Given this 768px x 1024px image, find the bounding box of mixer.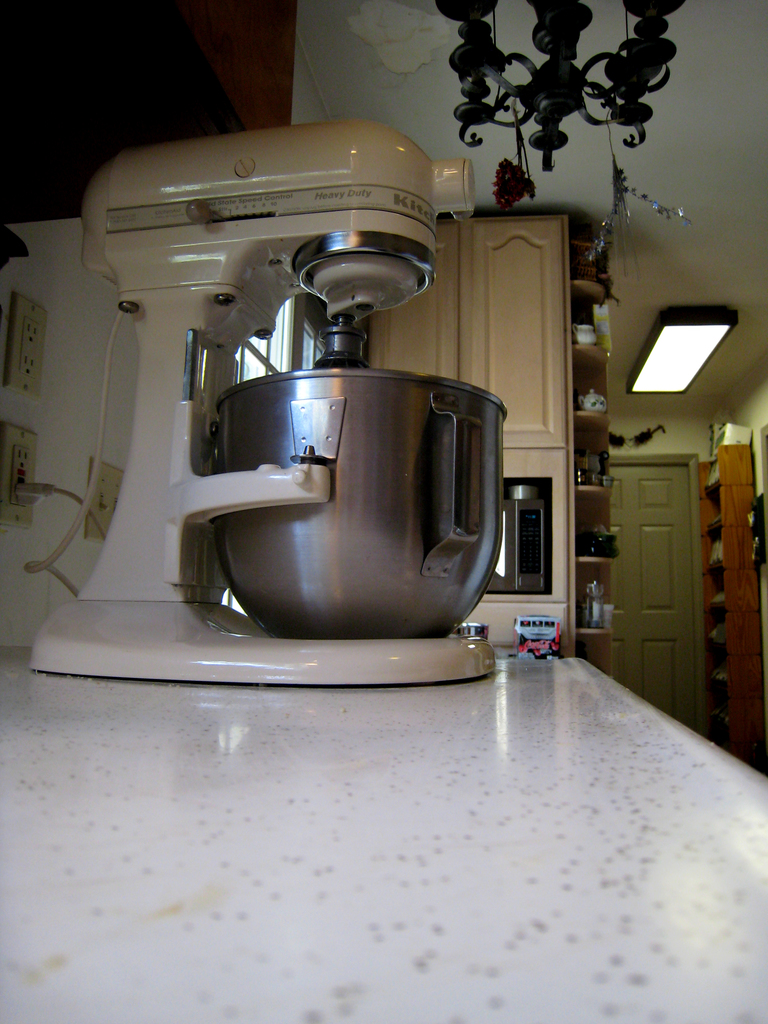
28,116,498,689.
